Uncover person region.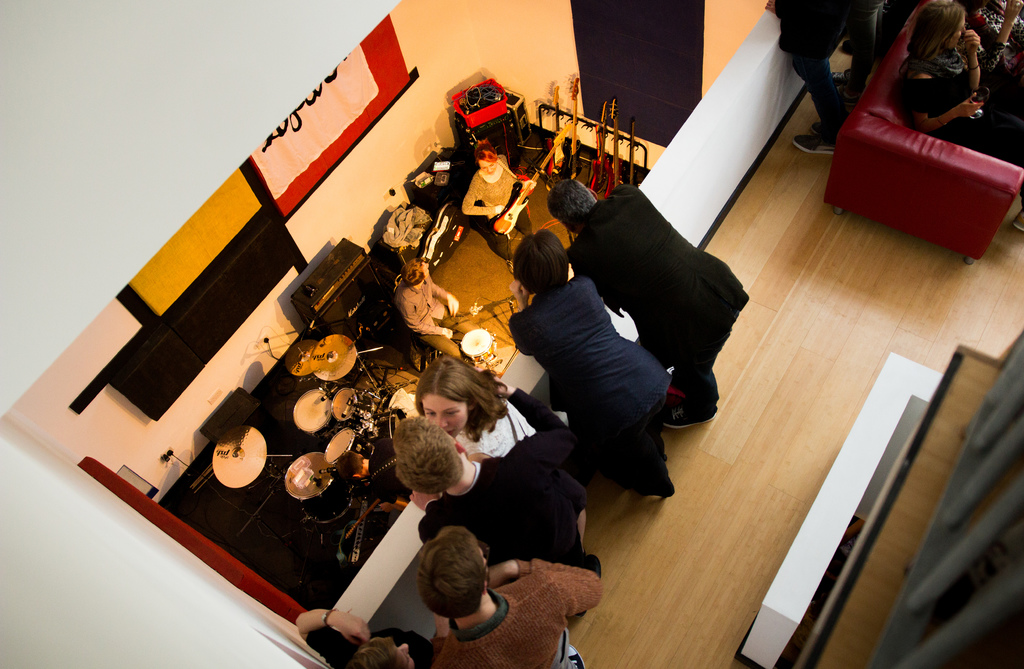
Uncovered: bbox=[460, 138, 538, 254].
